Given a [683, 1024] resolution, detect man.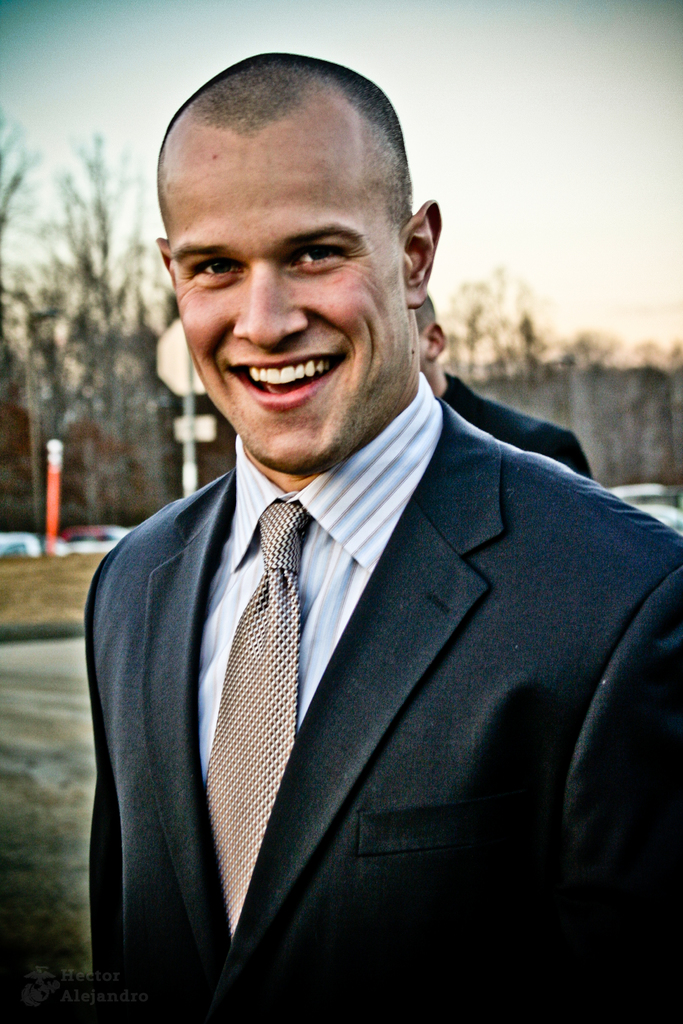
413/293/591/481.
